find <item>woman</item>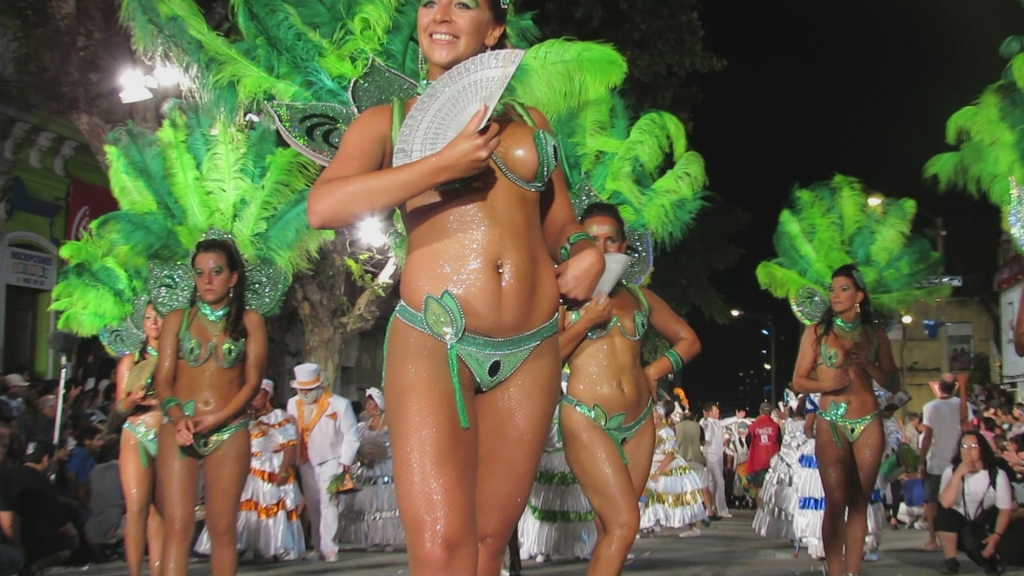
crop(336, 385, 403, 555)
